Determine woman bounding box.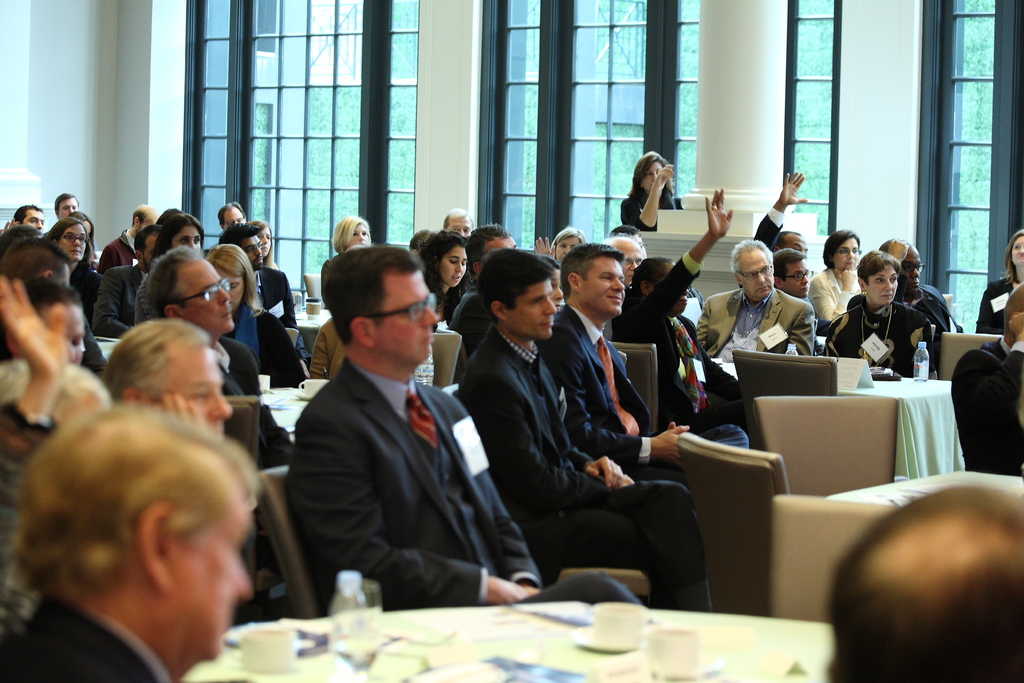
Determined: 49:217:104:349.
